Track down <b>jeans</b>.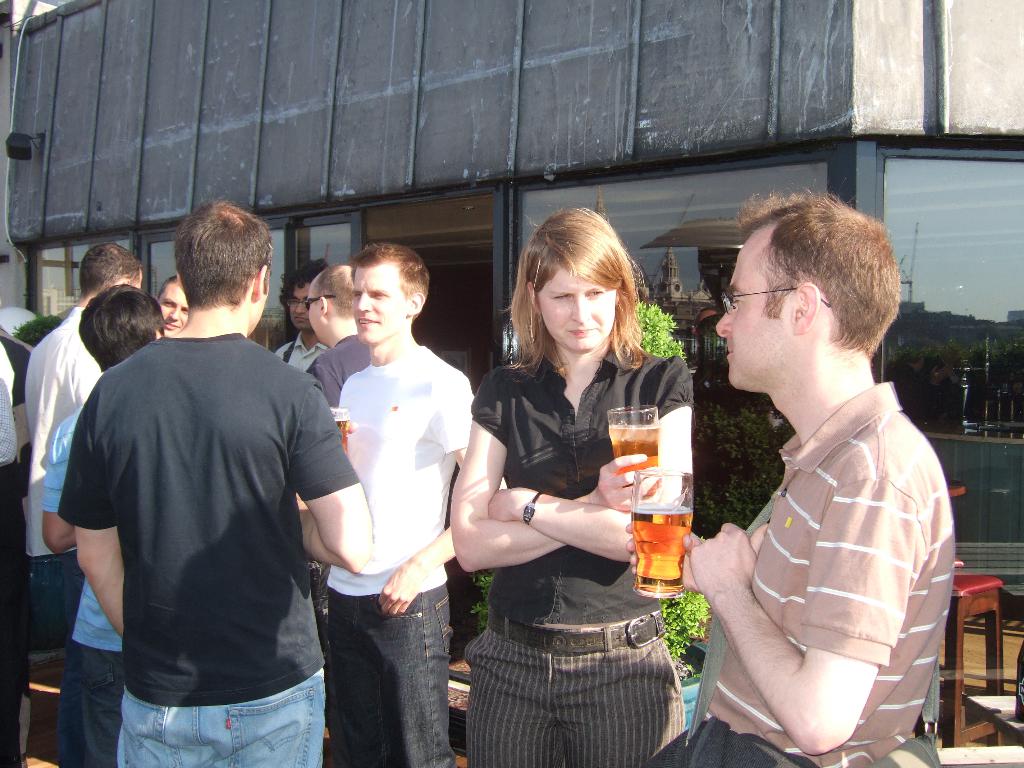
Tracked to (left=463, top=623, right=724, bottom=751).
